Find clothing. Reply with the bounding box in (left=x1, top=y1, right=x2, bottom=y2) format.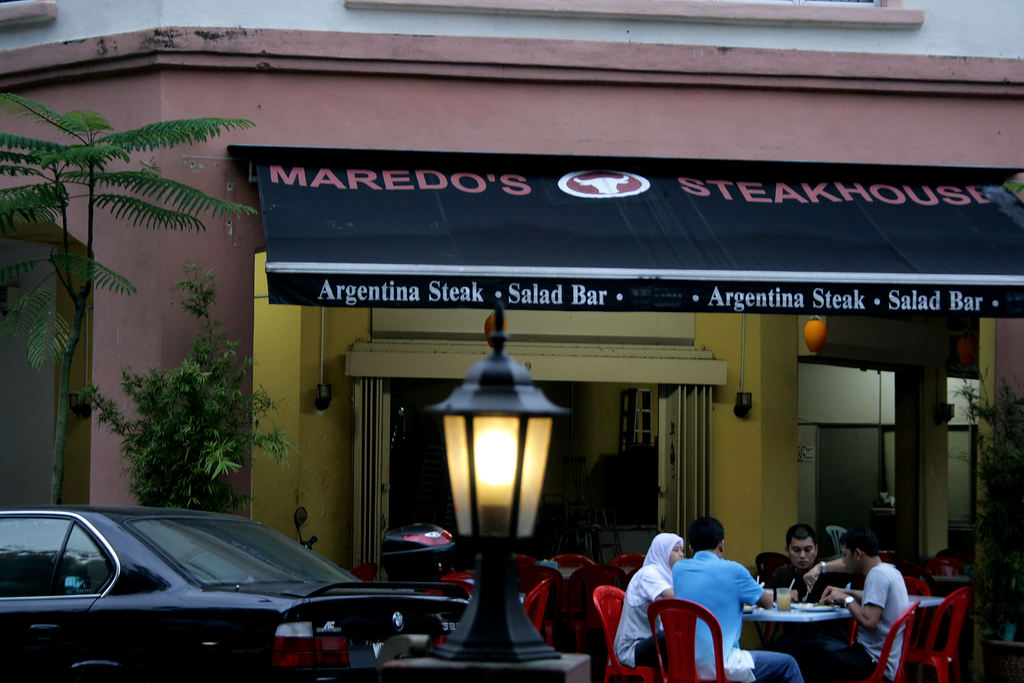
(left=647, top=545, right=779, bottom=664).
